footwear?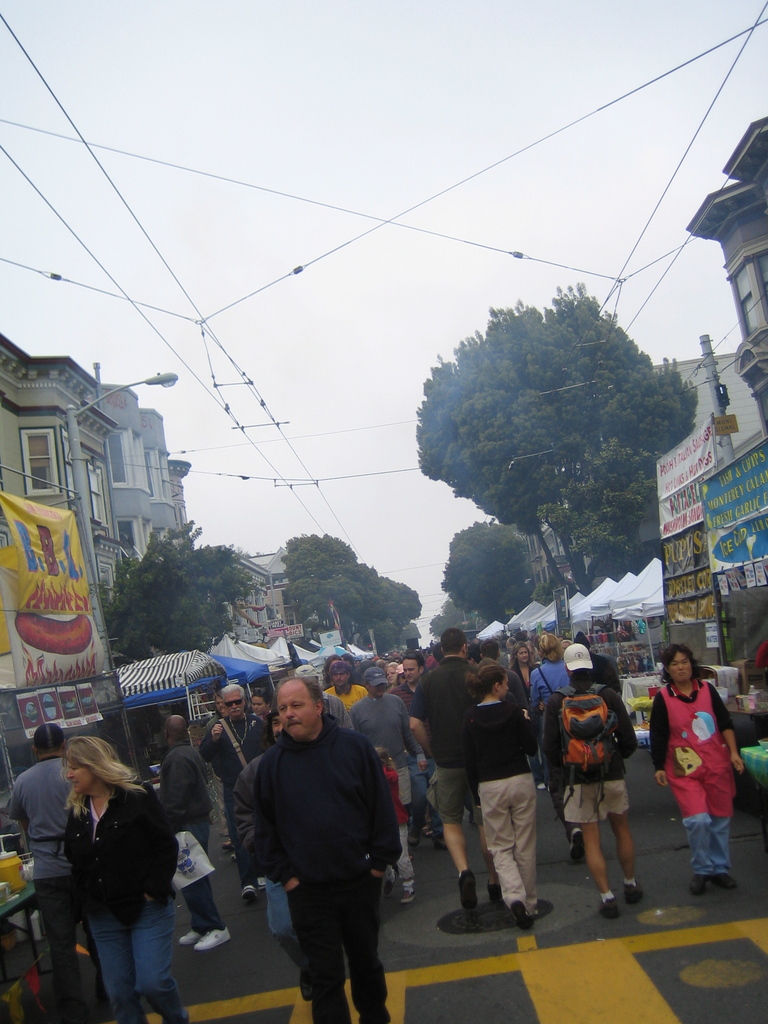
[x1=436, y1=833, x2=448, y2=852]
